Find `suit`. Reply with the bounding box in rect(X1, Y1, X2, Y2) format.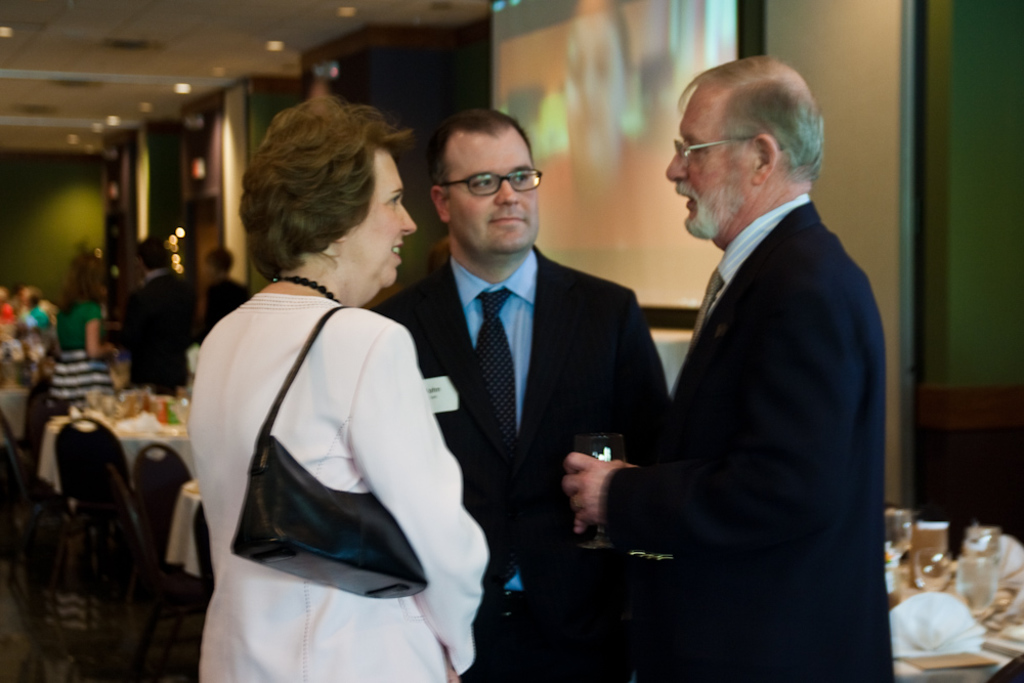
rect(111, 266, 203, 389).
